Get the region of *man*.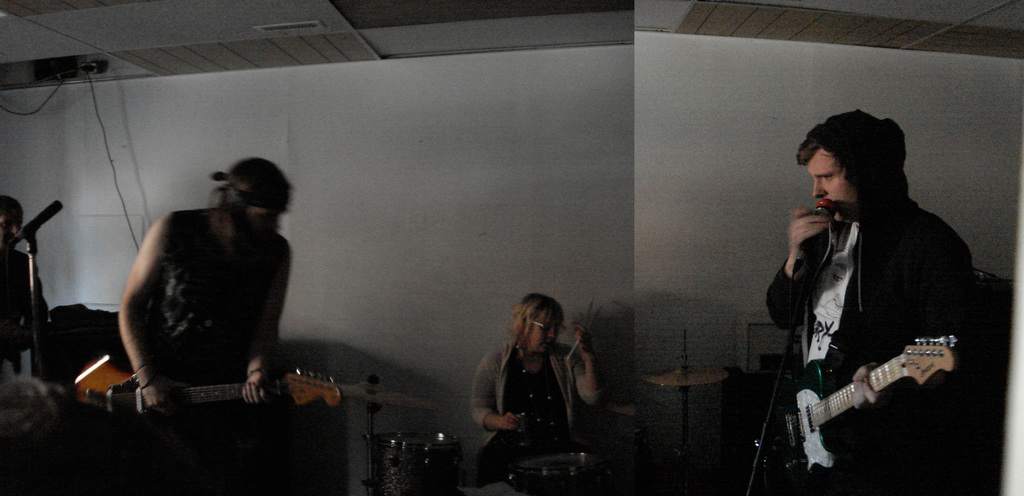
748/105/985/495.
